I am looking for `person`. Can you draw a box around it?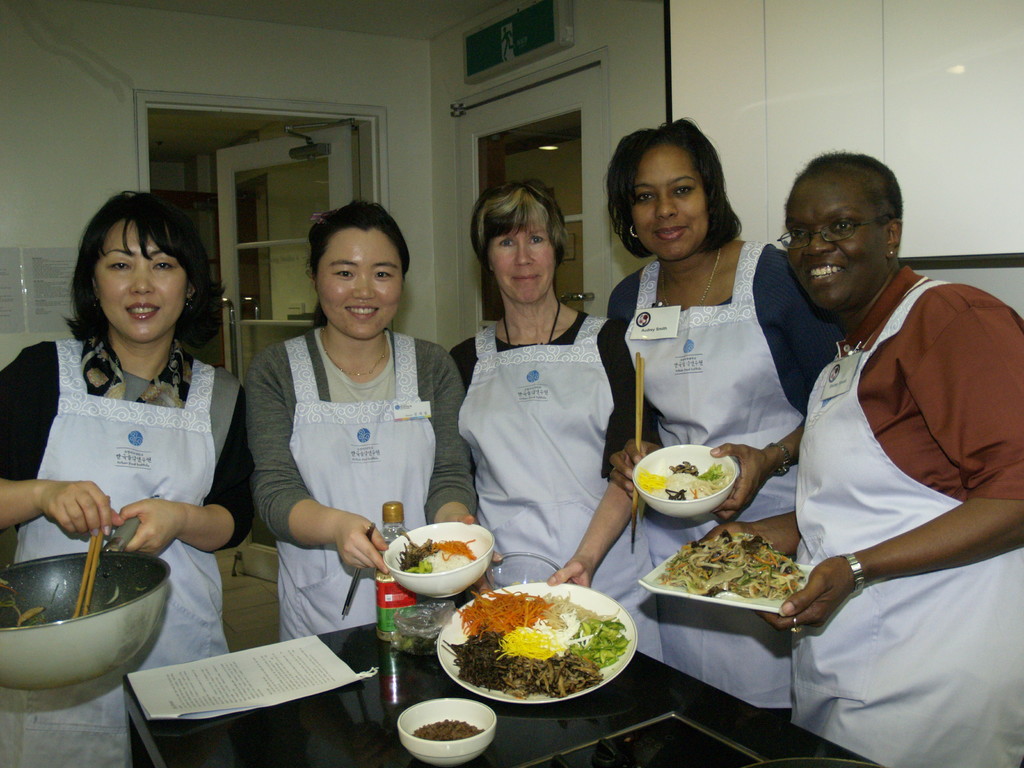
Sure, the bounding box is pyautogui.locateOnScreen(447, 198, 659, 595).
